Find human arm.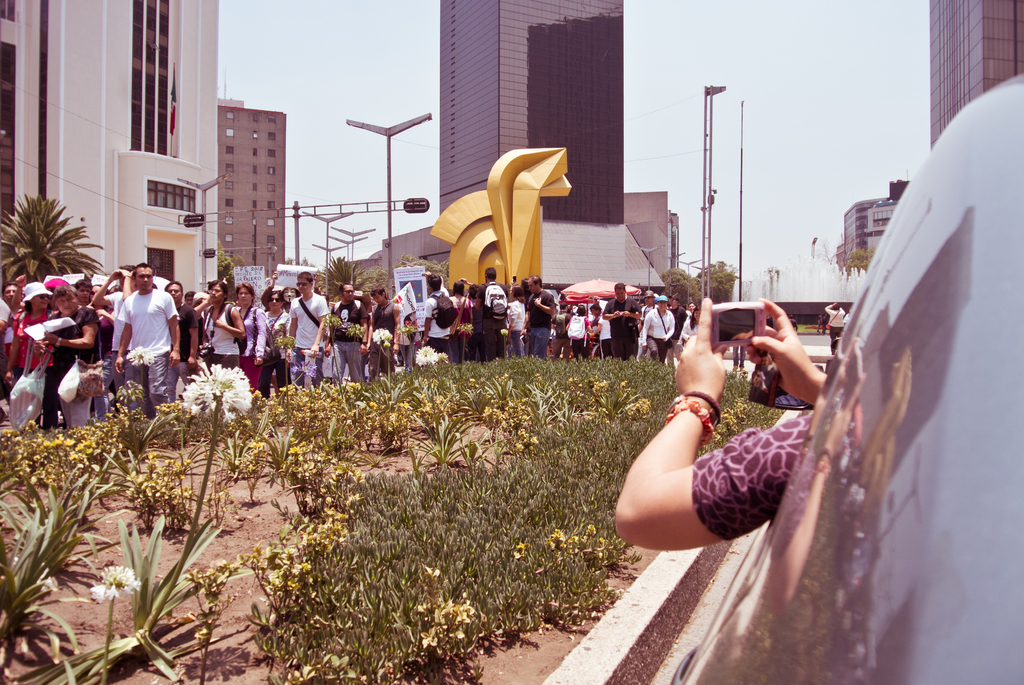
x1=423 y1=302 x2=433 y2=341.
